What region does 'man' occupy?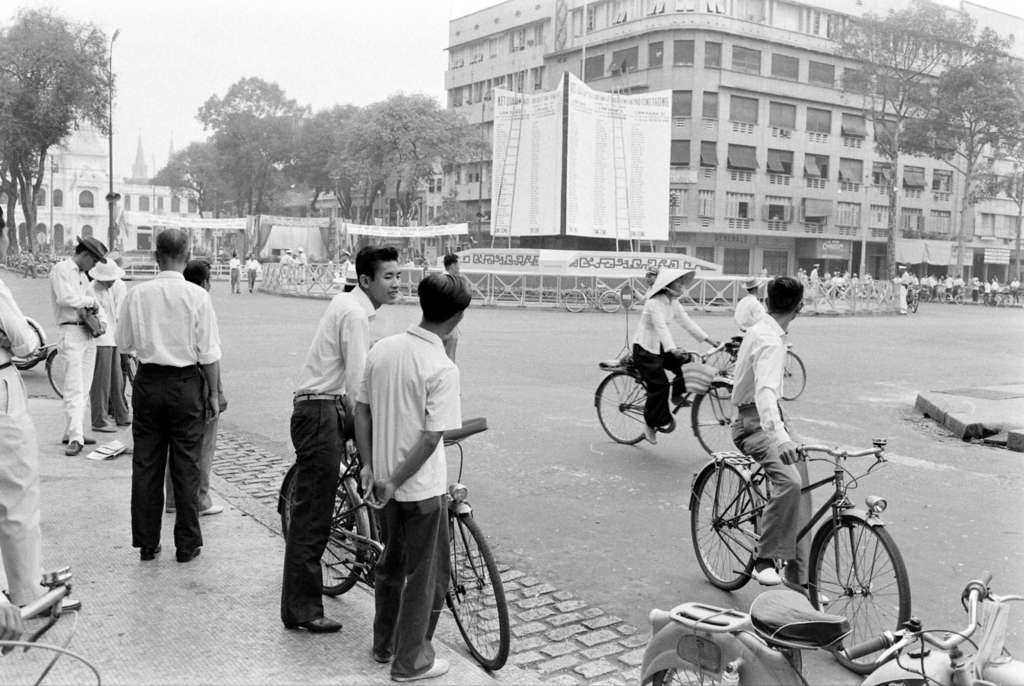
bbox=[282, 247, 403, 638].
